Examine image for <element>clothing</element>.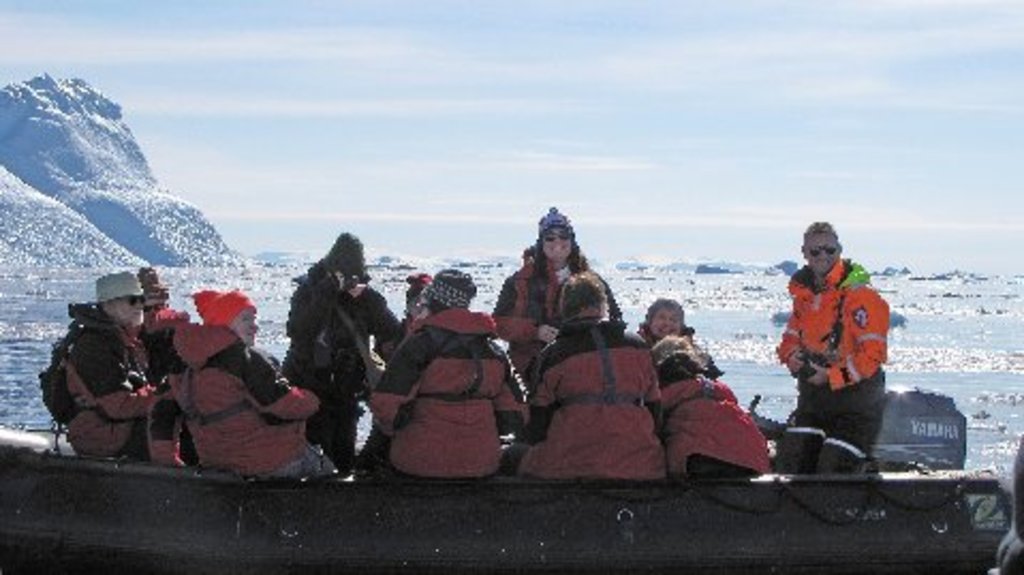
Examination result: pyautogui.locateOnScreen(130, 297, 190, 436).
